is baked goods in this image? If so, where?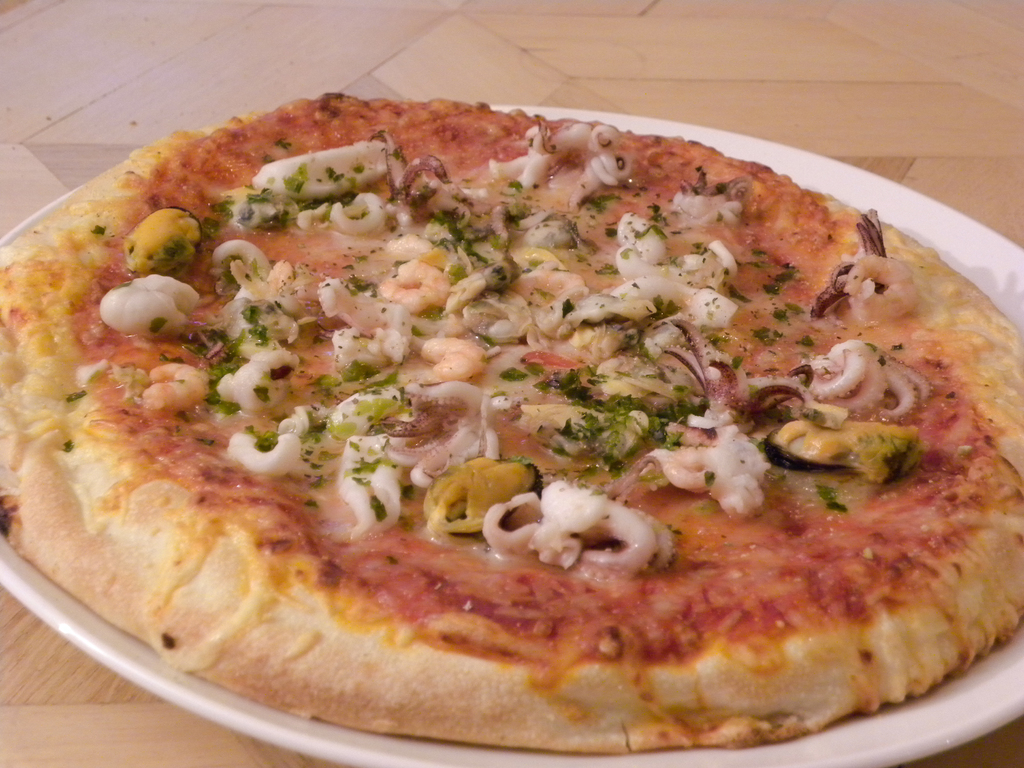
Yes, at 0/86/1023/757.
